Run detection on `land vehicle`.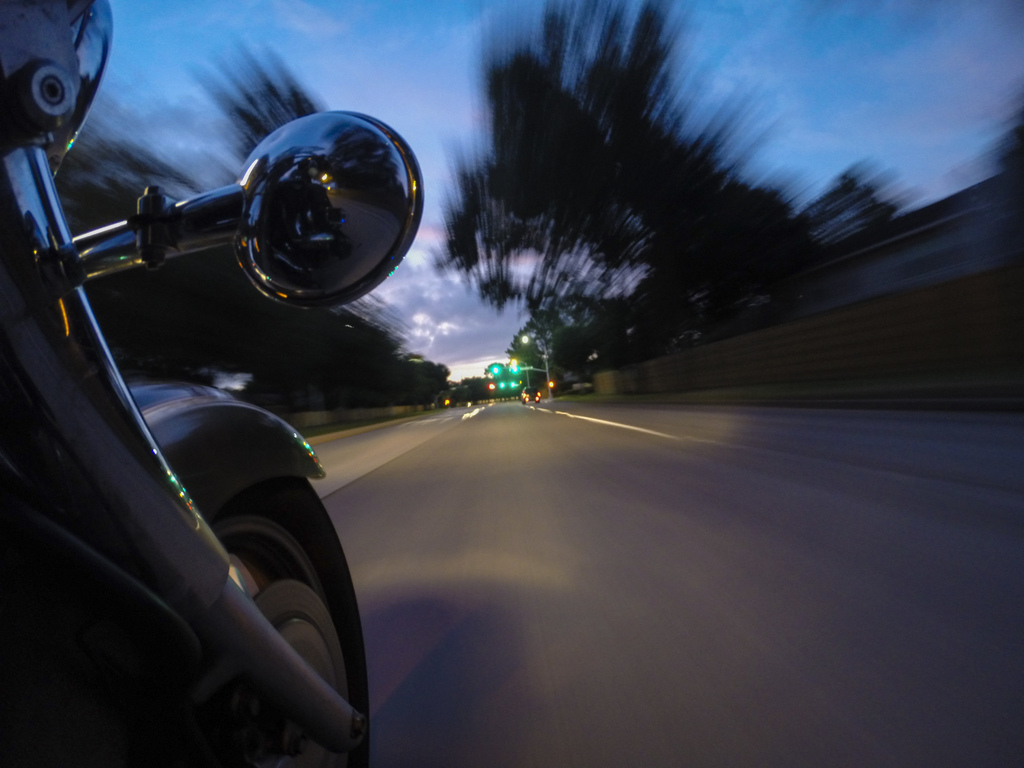
Result: 0,0,423,767.
